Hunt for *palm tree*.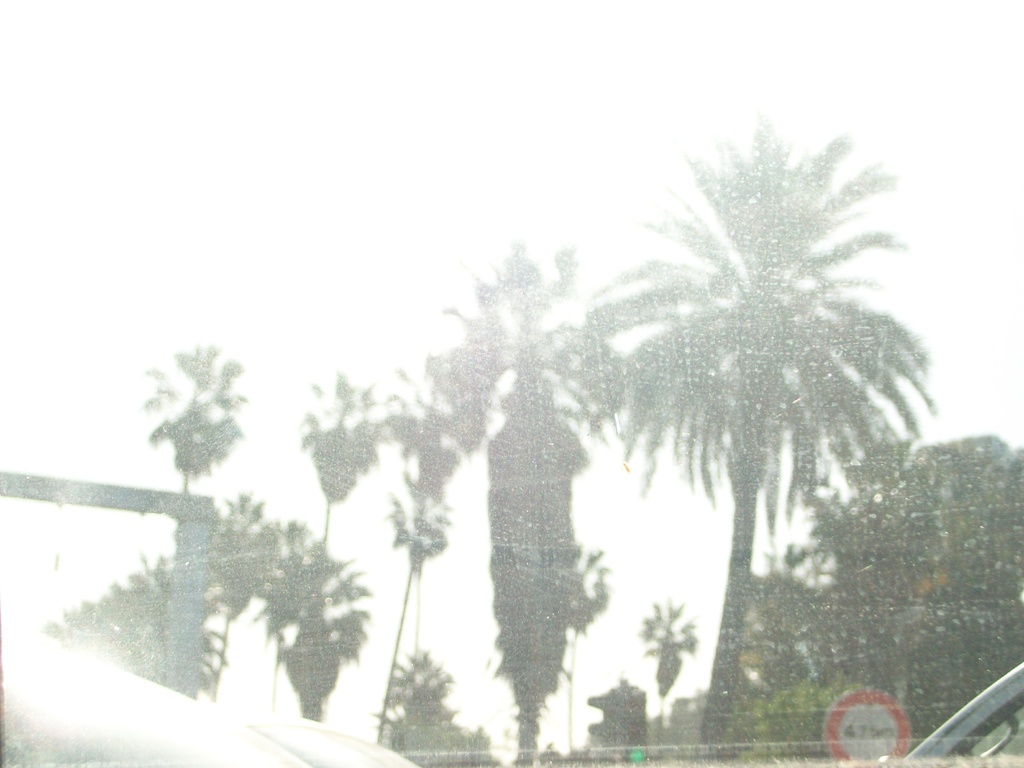
Hunted down at (440,250,605,767).
